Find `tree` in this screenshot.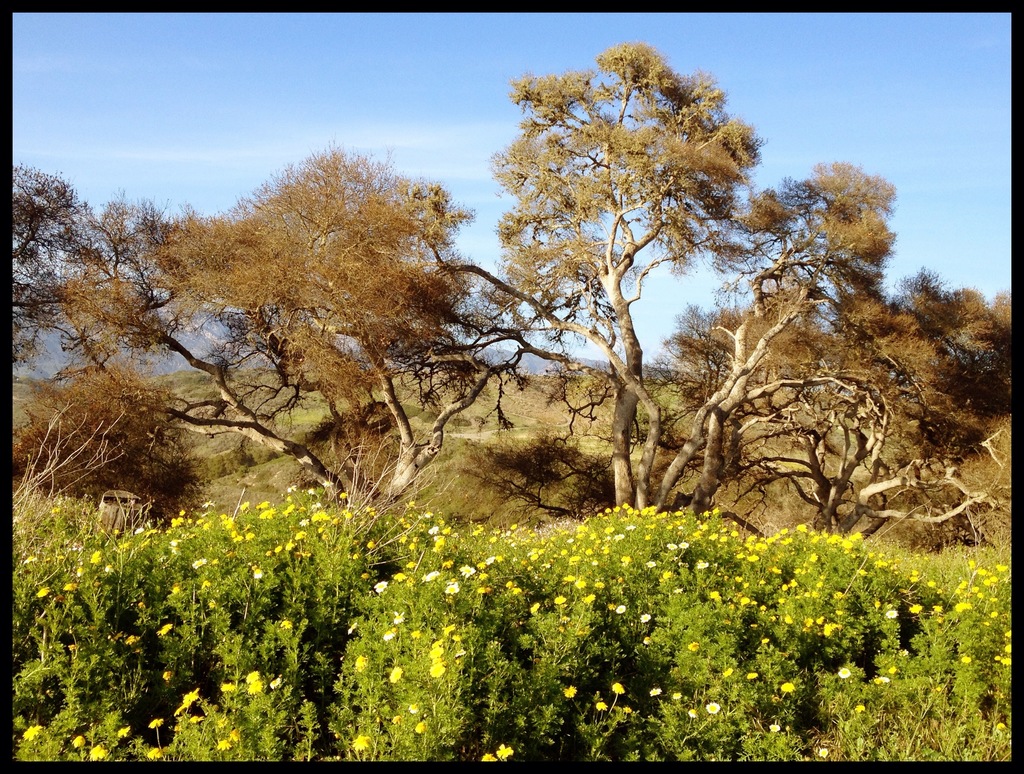
The bounding box for `tree` is [458,33,774,529].
